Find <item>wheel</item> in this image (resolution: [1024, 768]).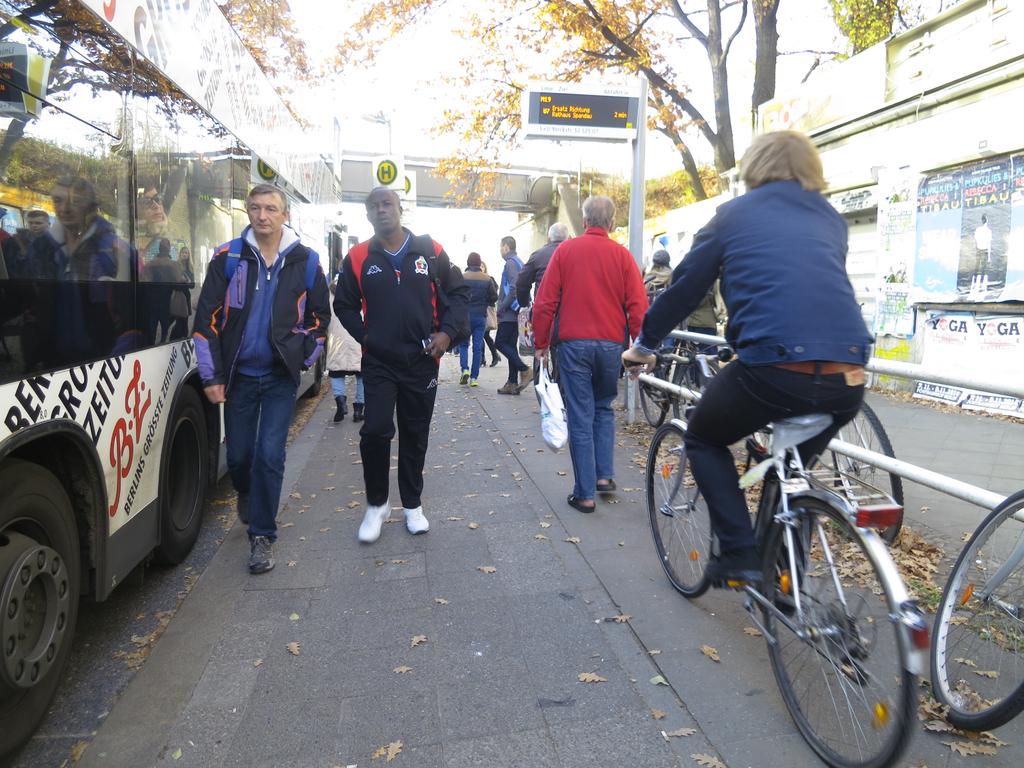
639 360 678 425.
